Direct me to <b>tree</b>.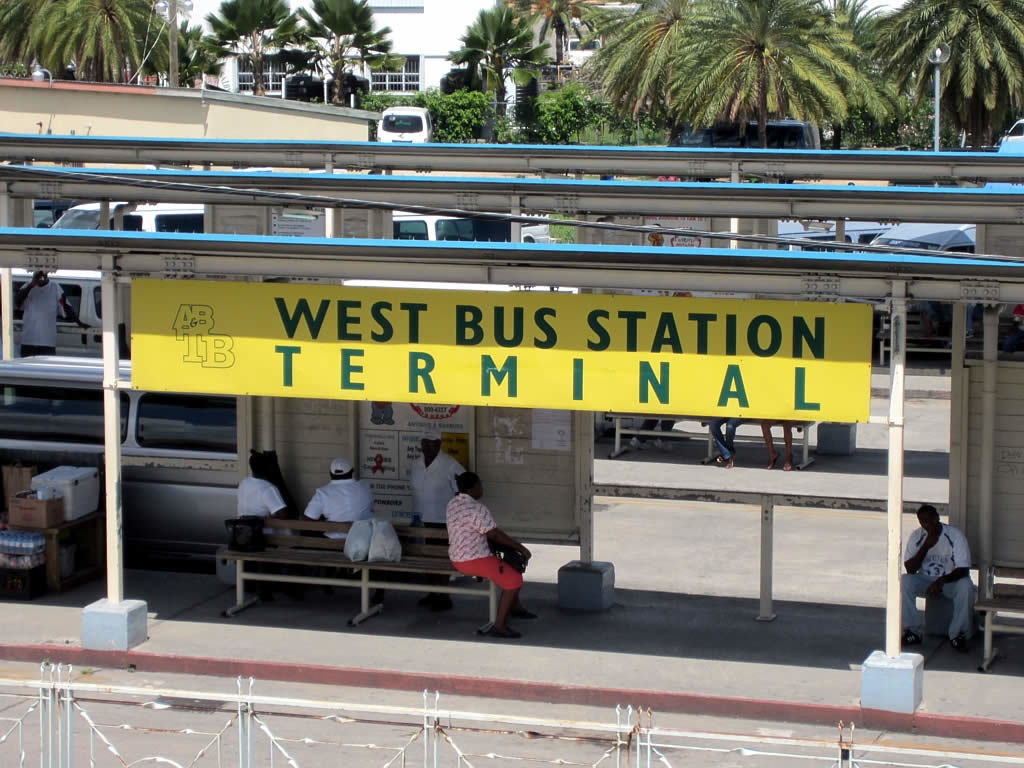
Direction: <region>587, 0, 727, 142</region>.
